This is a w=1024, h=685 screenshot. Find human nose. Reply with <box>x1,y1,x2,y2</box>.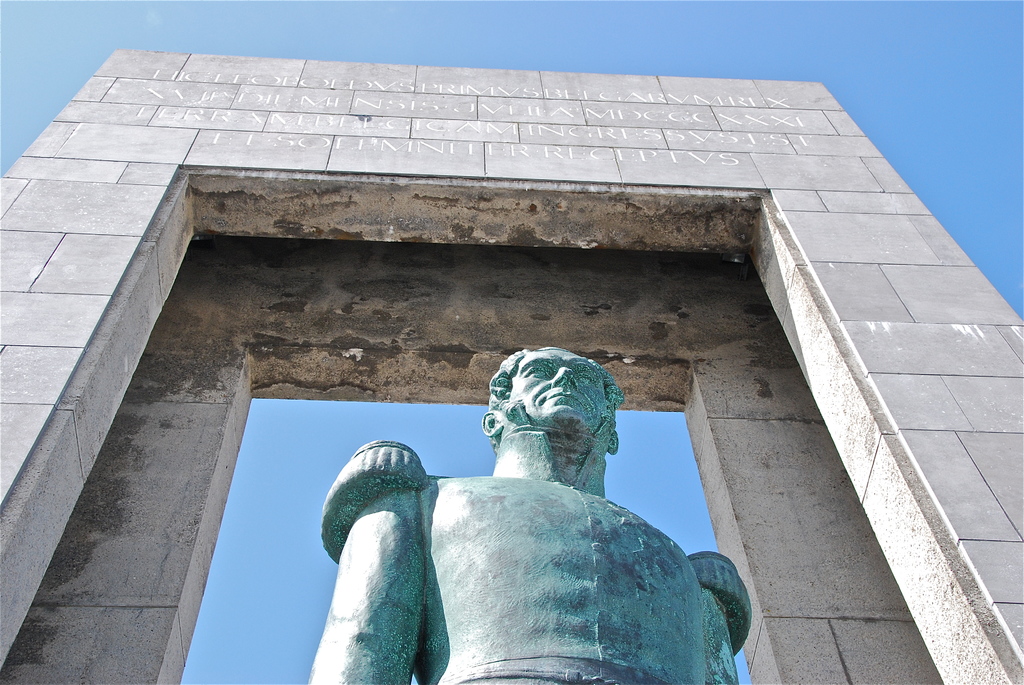
<box>552,363,577,386</box>.
